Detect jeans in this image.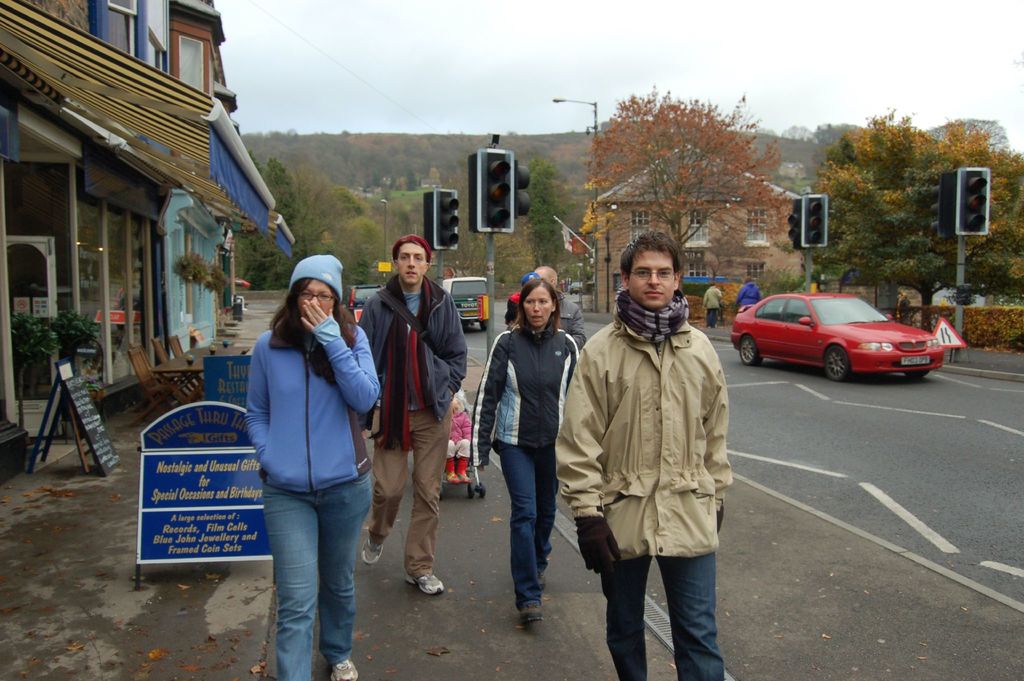
Detection: pyautogui.locateOnScreen(600, 545, 722, 680).
